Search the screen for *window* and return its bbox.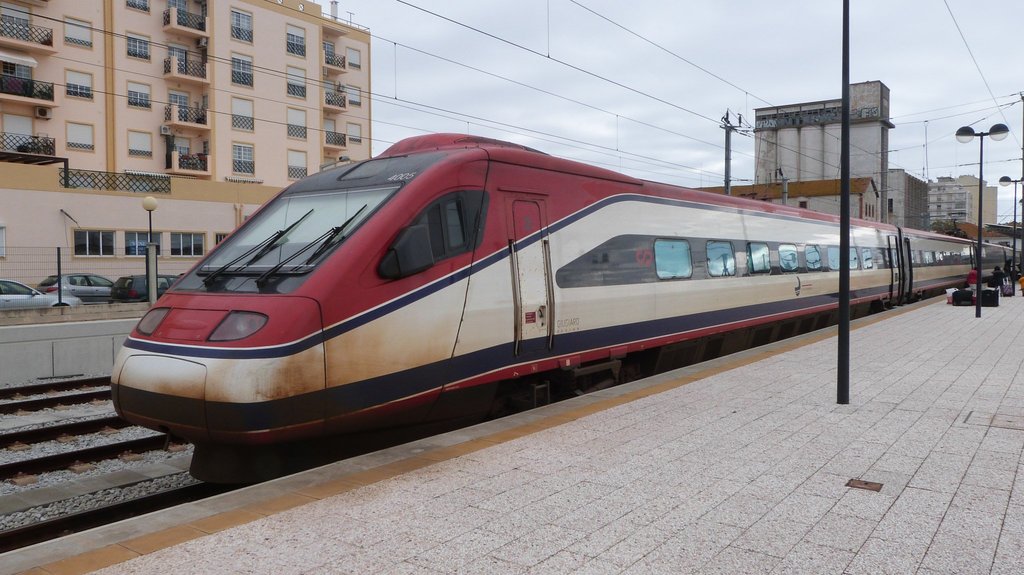
Found: l=346, t=47, r=361, b=71.
